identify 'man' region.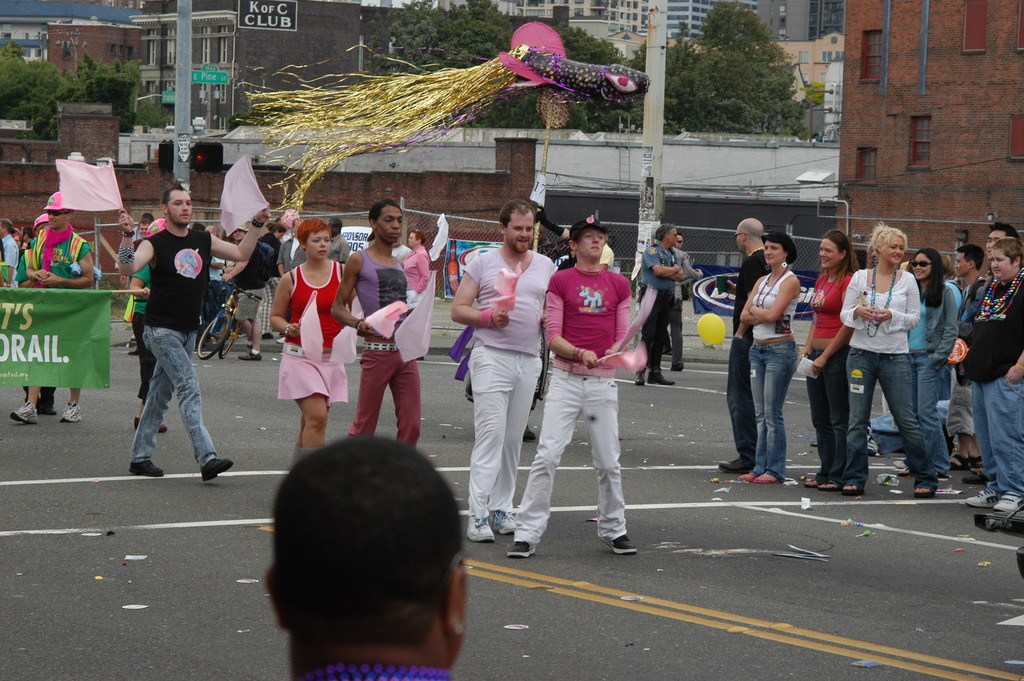
Region: <box>723,218,772,473</box>.
